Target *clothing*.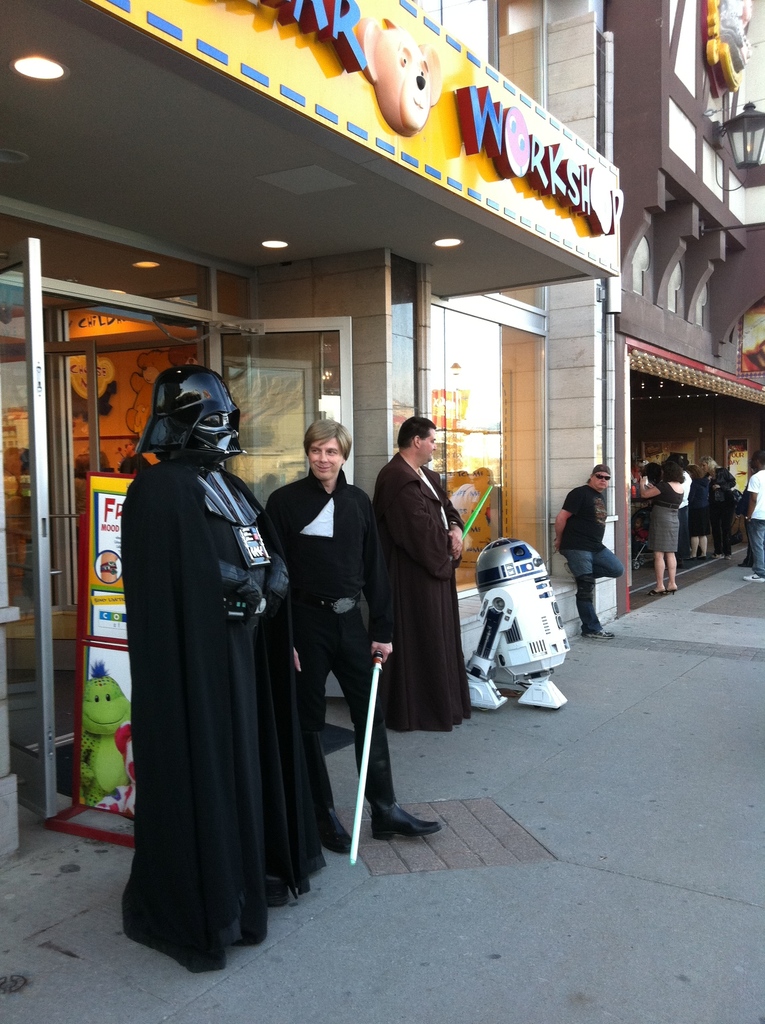
Target region: locate(657, 477, 696, 533).
